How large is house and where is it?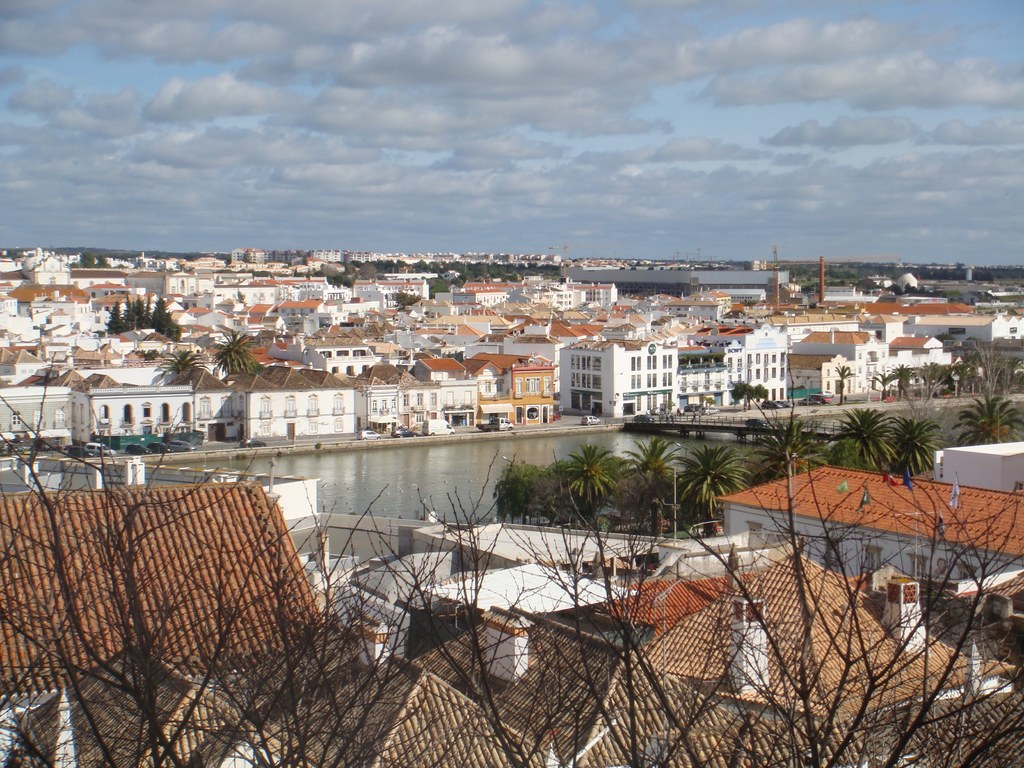
Bounding box: <bbox>0, 477, 333, 767</bbox>.
